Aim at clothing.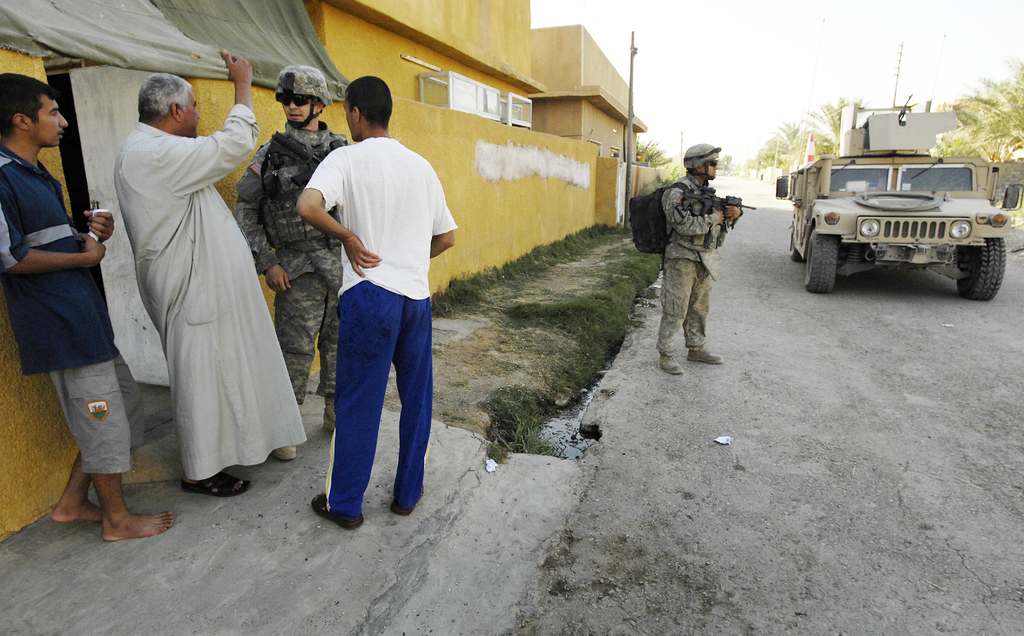
Aimed at box=[91, 80, 291, 487].
